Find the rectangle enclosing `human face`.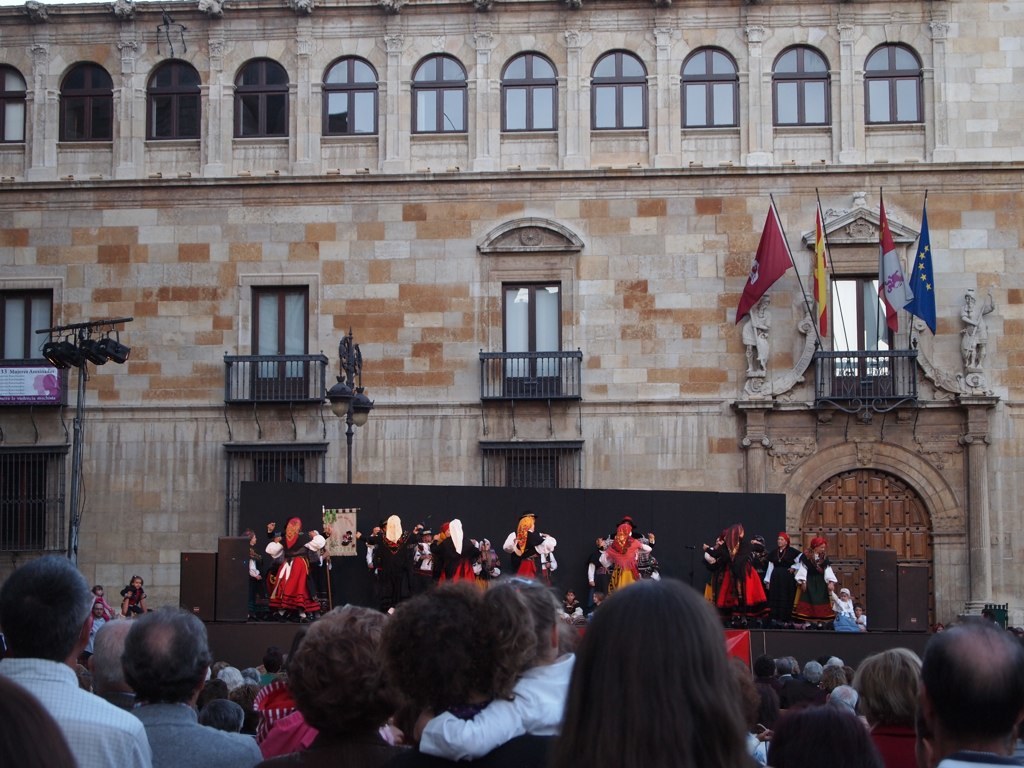
left=132, top=571, right=151, bottom=598.
